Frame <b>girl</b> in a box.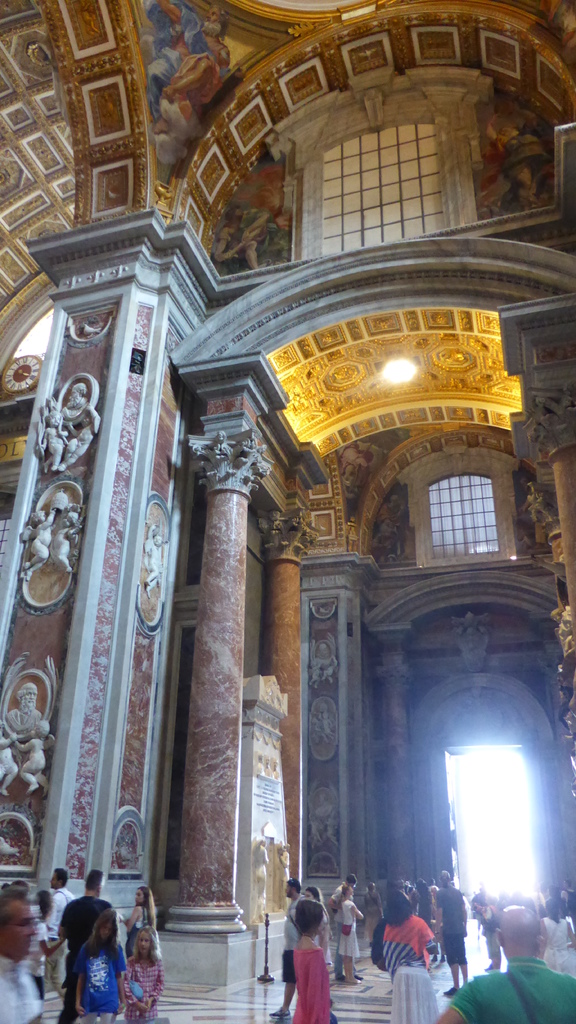
select_region(292, 898, 334, 1023).
